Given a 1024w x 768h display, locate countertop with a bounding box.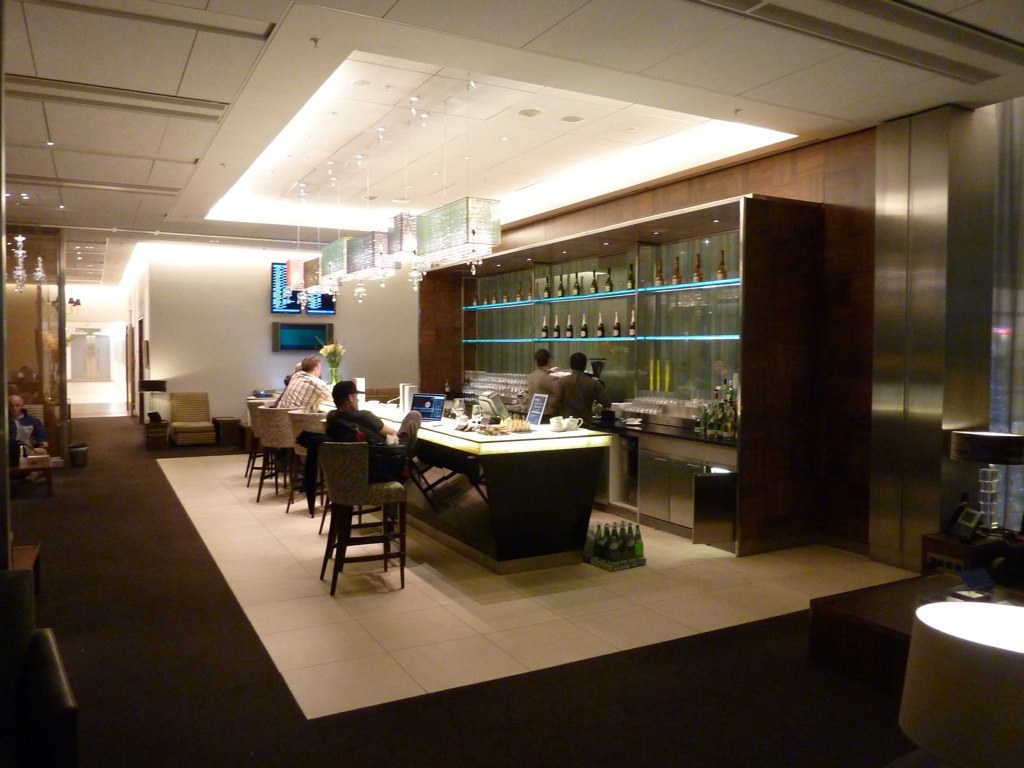
Located: (313, 394, 618, 583).
